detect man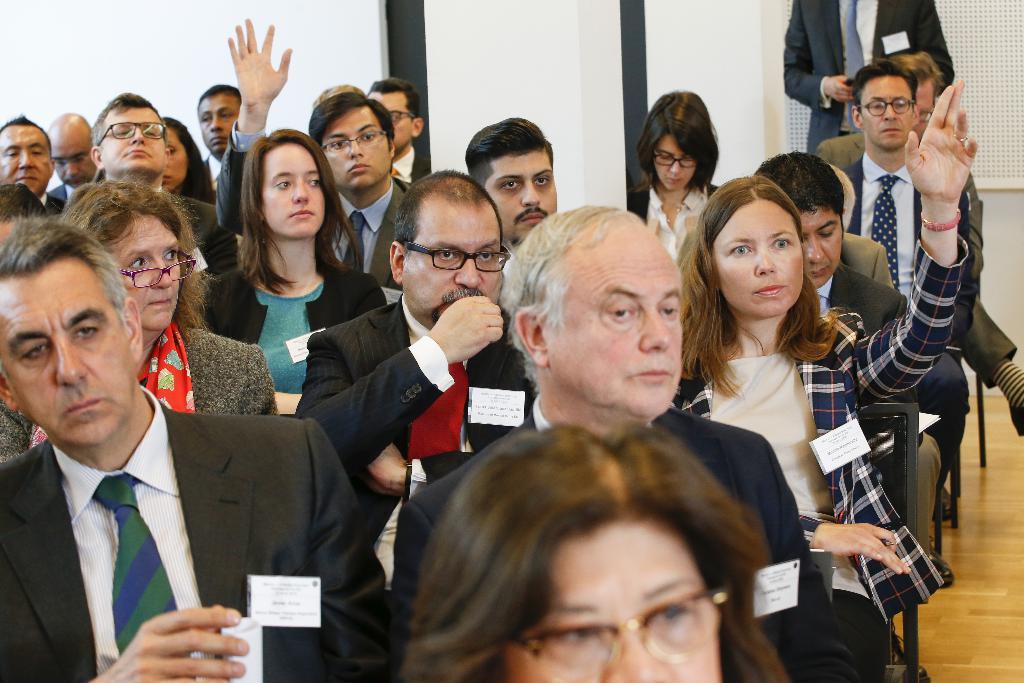
region(189, 79, 243, 202)
